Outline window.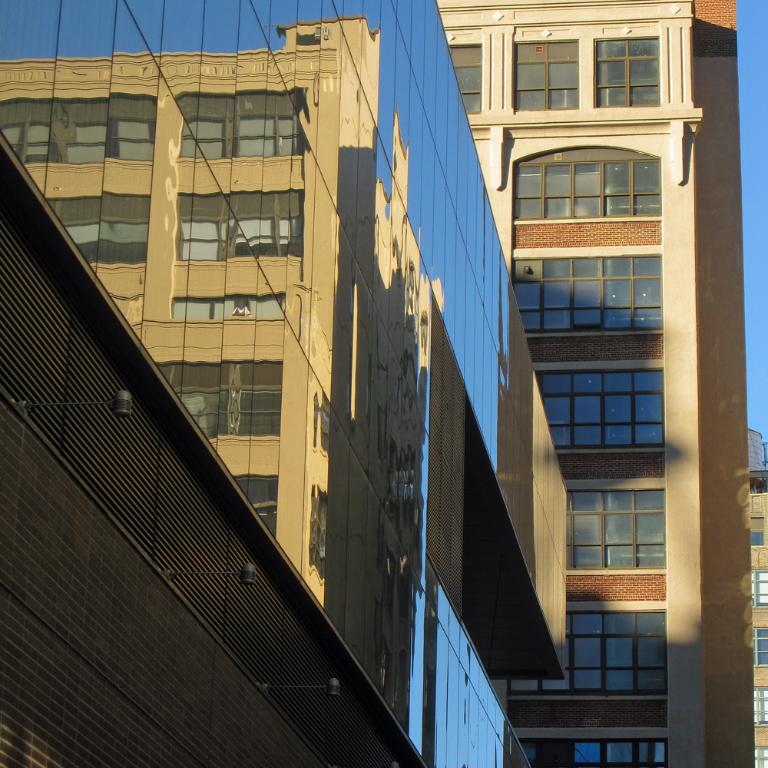
Outline: 509,39,581,112.
